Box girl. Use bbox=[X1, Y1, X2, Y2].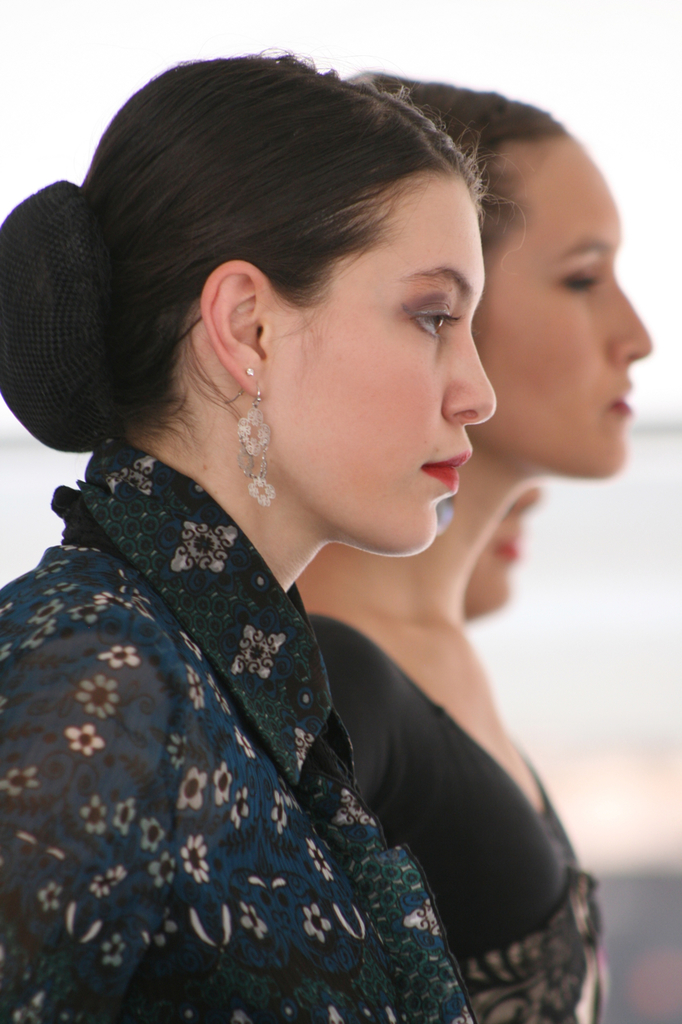
bbox=[0, 52, 498, 1023].
